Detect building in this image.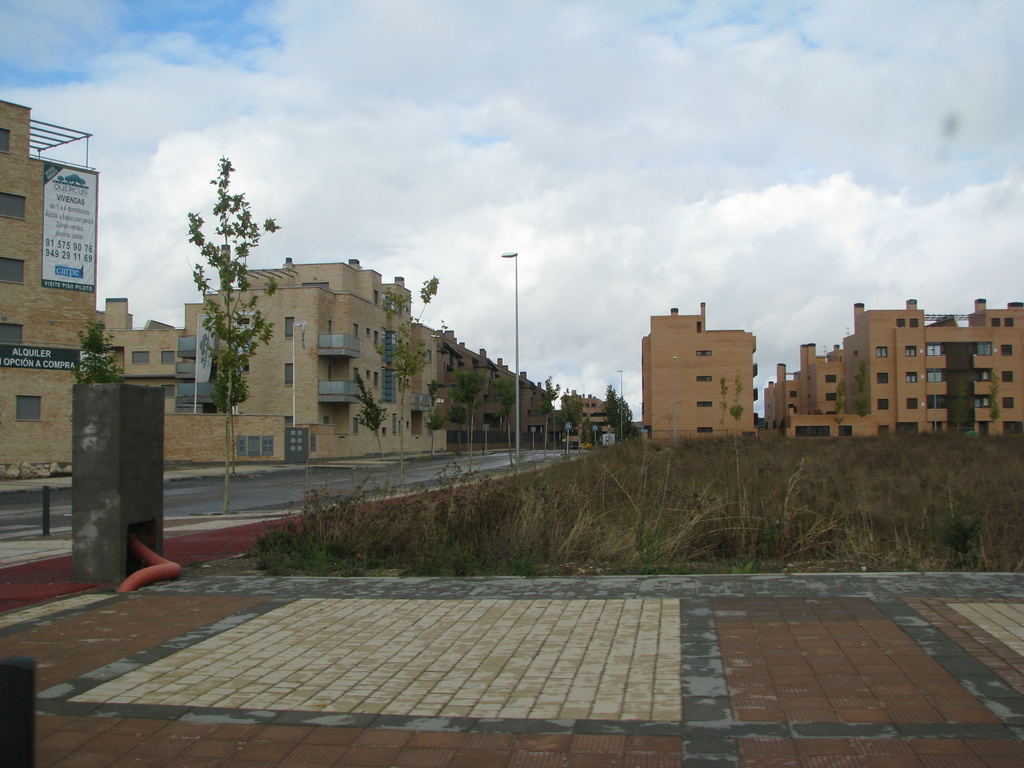
Detection: bbox=(96, 246, 448, 463).
